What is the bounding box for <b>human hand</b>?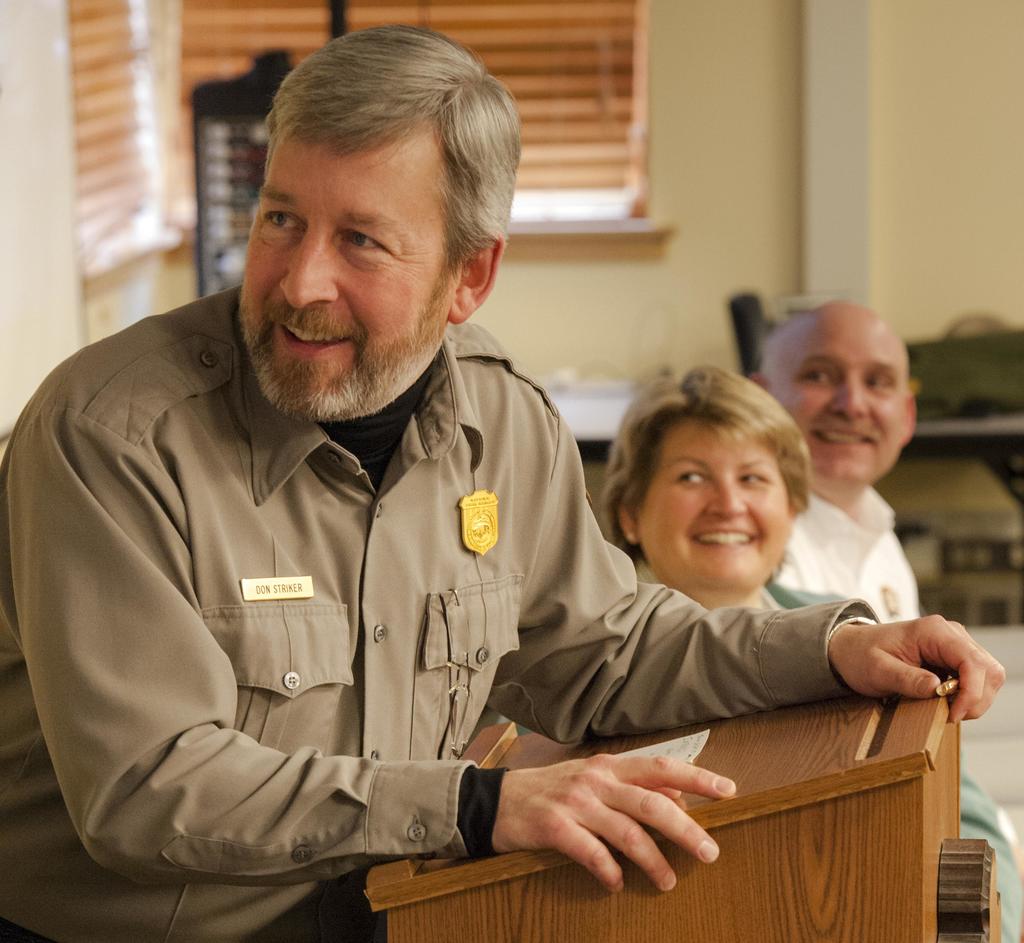
left=835, top=606, right=1009, bottom=739.
